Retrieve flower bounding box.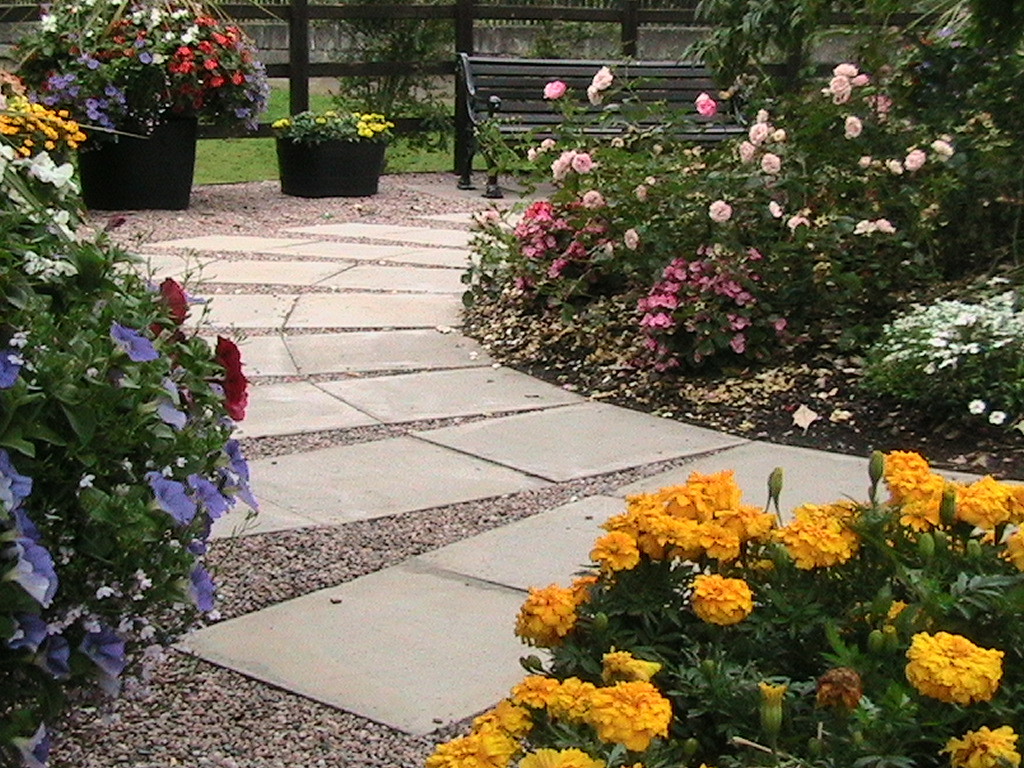
Bounding box: region(539, 136, 554, 150).
